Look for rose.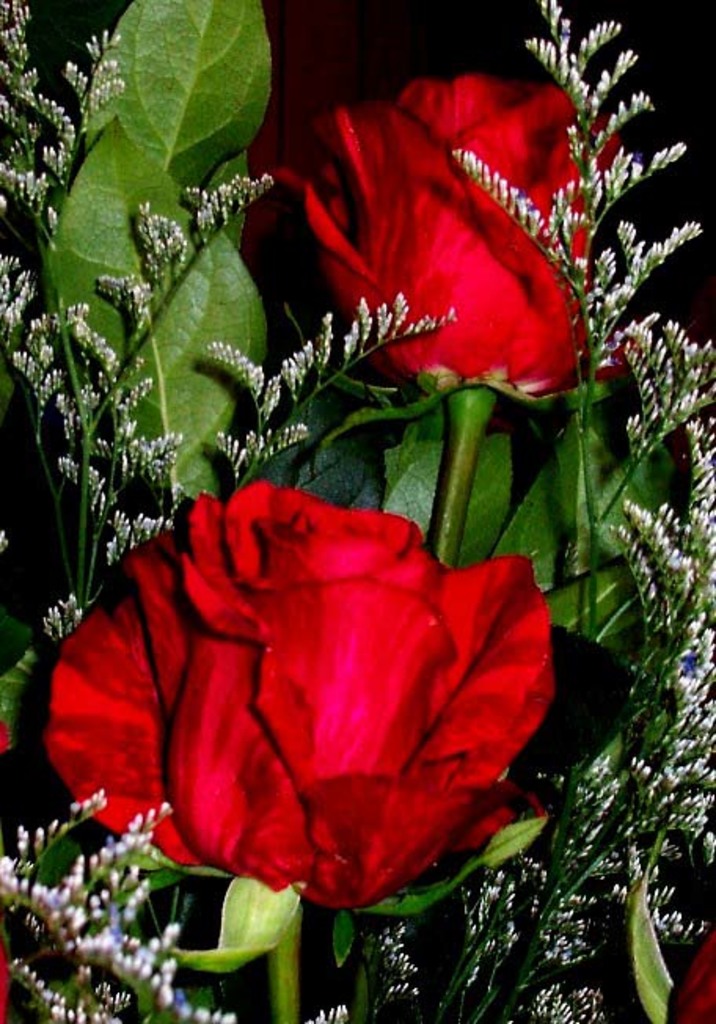
Found: (273,71,637,399).
